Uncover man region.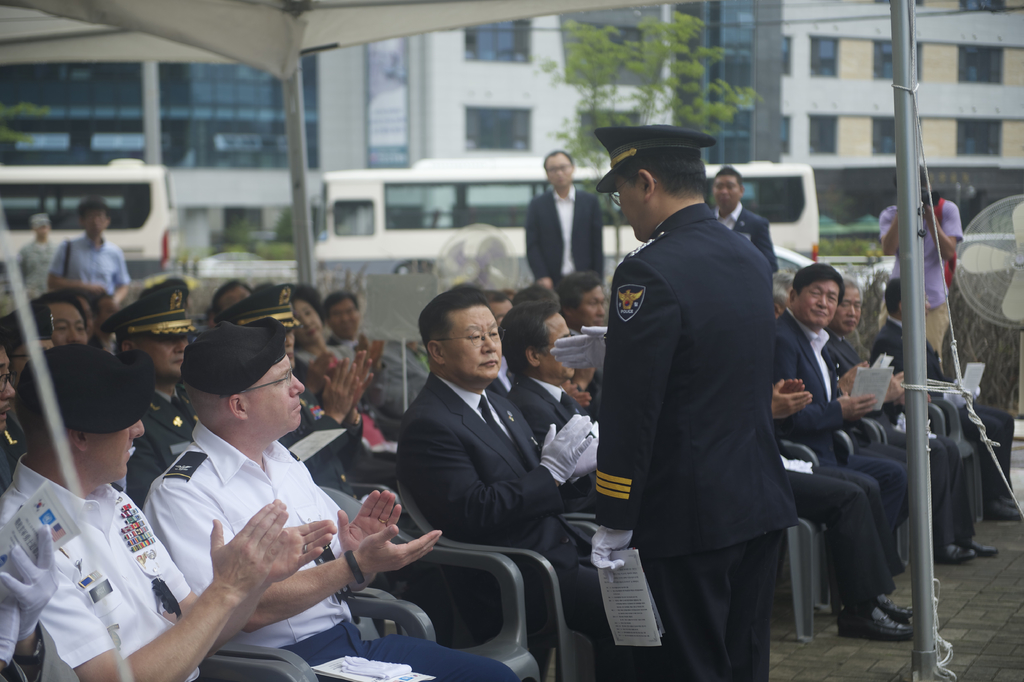
Uncovered: {"x1": 323, "y1": 294, "x2": 426, "y2": 415}.
